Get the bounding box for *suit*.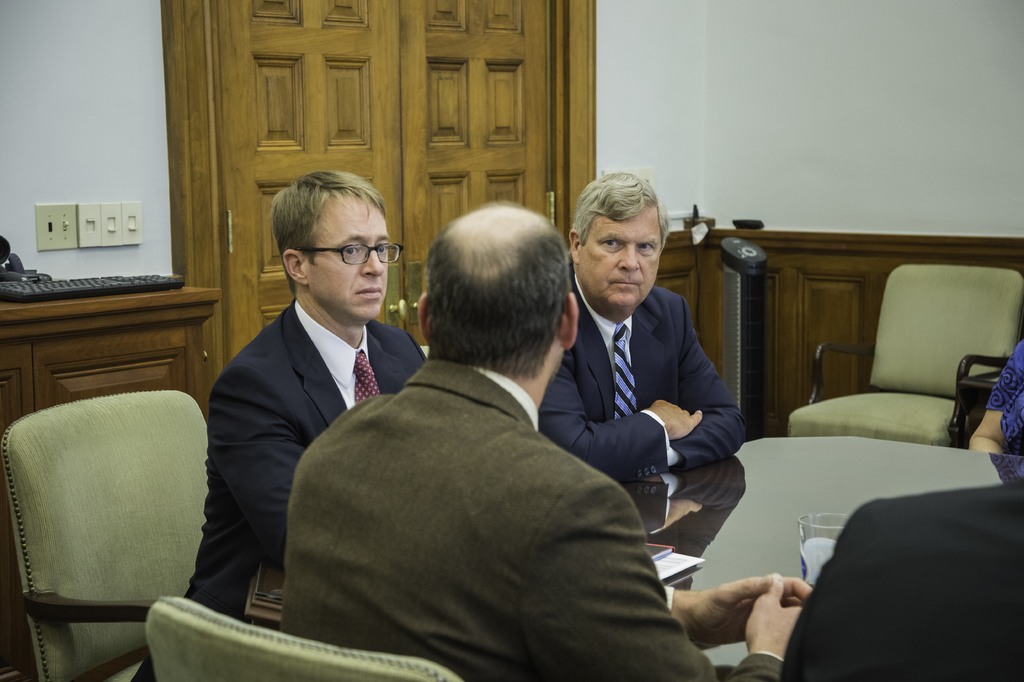
532,281,749,492.
